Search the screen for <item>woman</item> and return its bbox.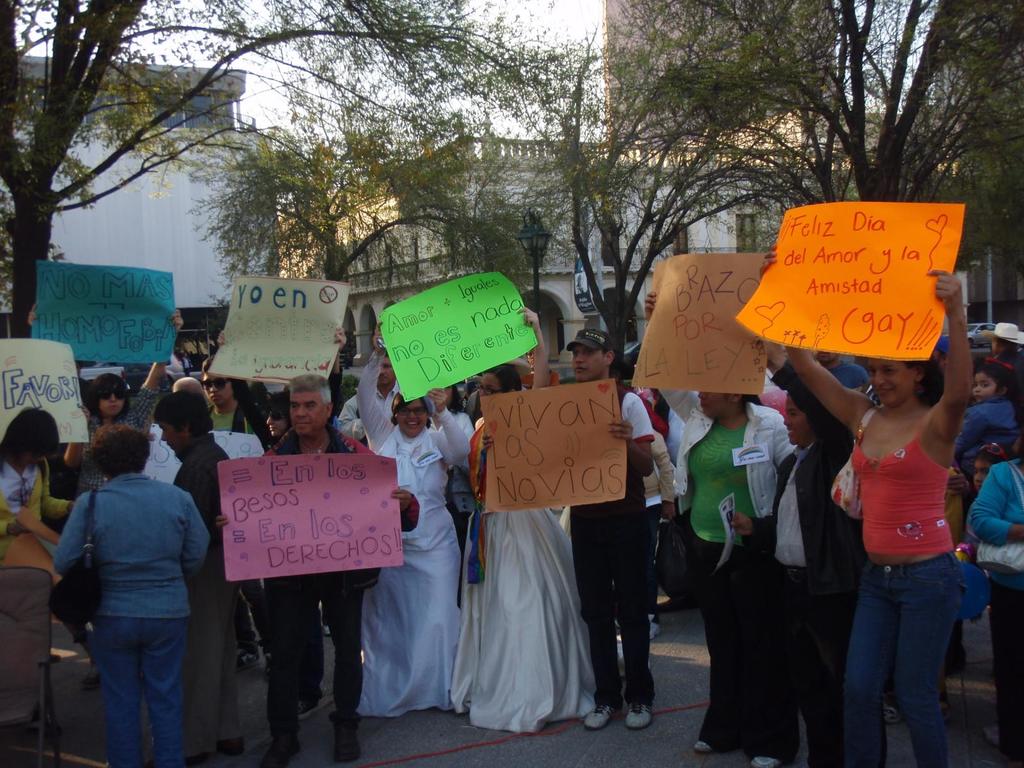
Found: BBox(636, 293, 800, 767).
